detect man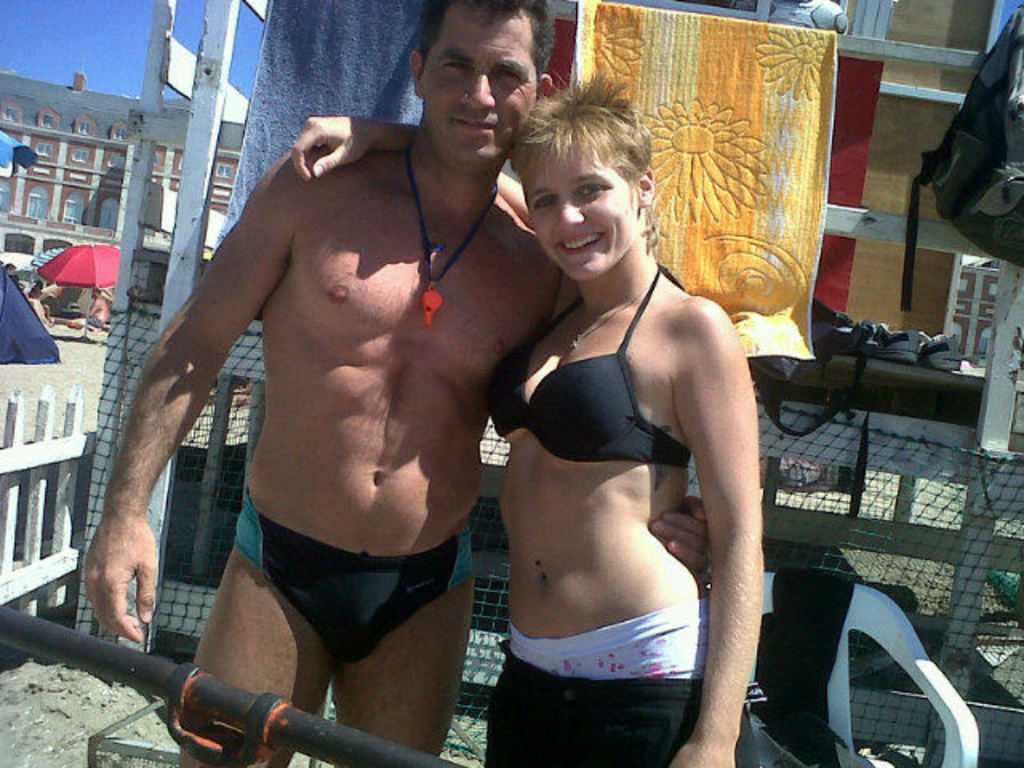
{"left": 61, "top": 0, "right": 707, "bottom": 766}
